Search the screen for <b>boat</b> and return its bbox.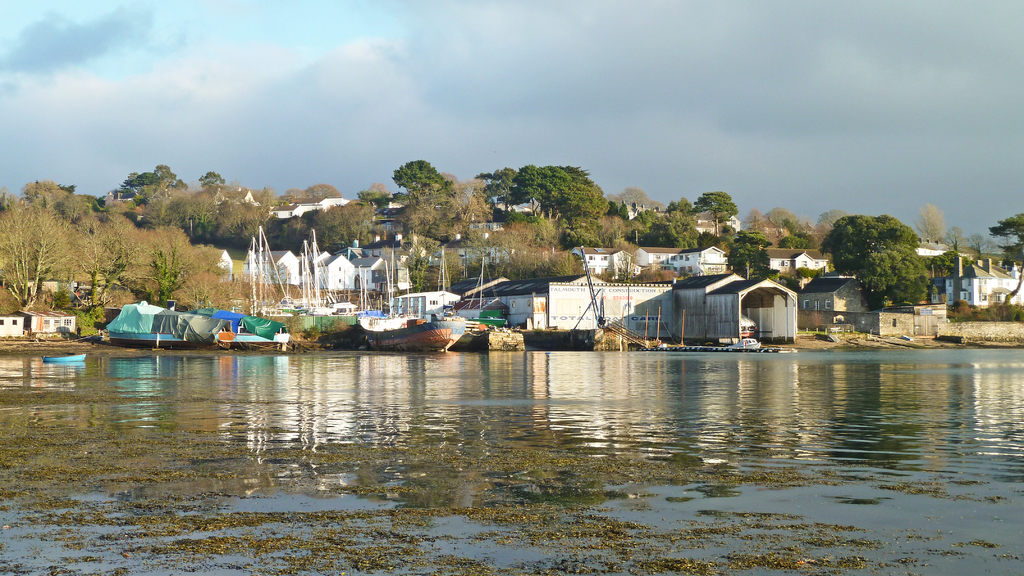
Found: <box>731,337,766,351</box>.
